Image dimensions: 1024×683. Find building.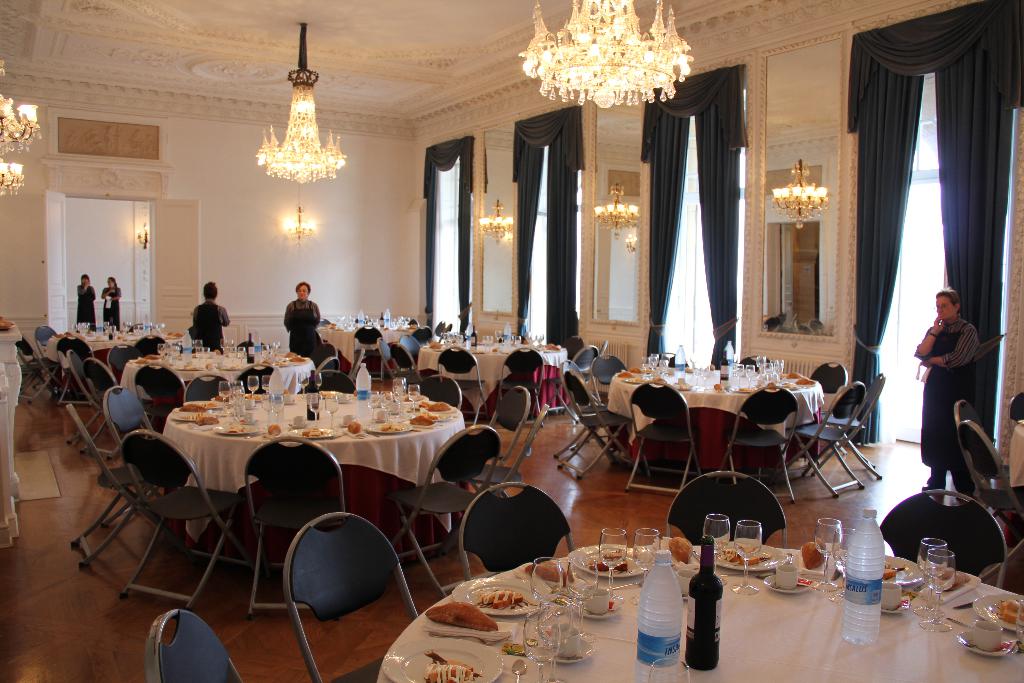
(0, 0, 1023, 682).
